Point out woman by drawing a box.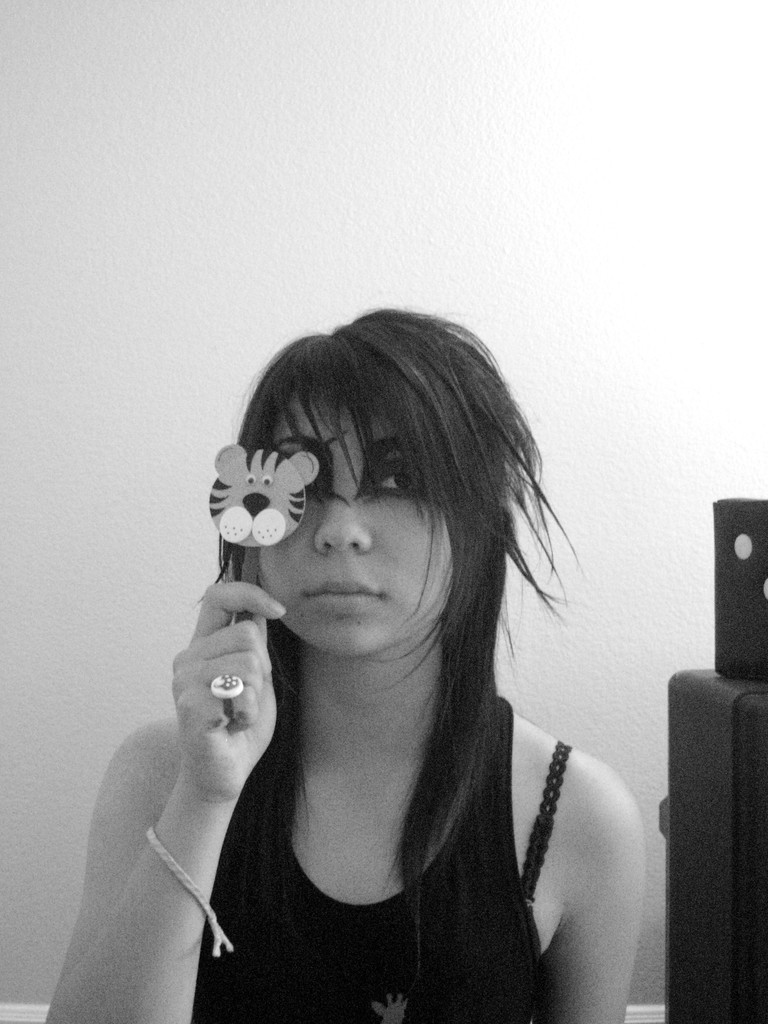
bbox=(78, 287, 669, 1023).
